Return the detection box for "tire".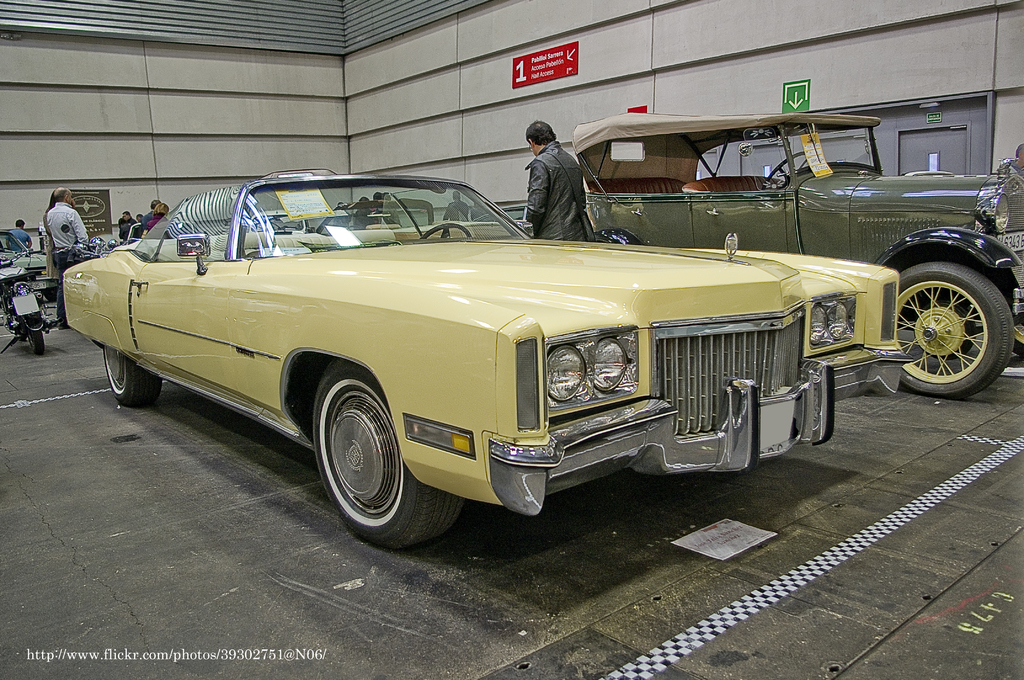
crop(886, 257, 1013, 393).
